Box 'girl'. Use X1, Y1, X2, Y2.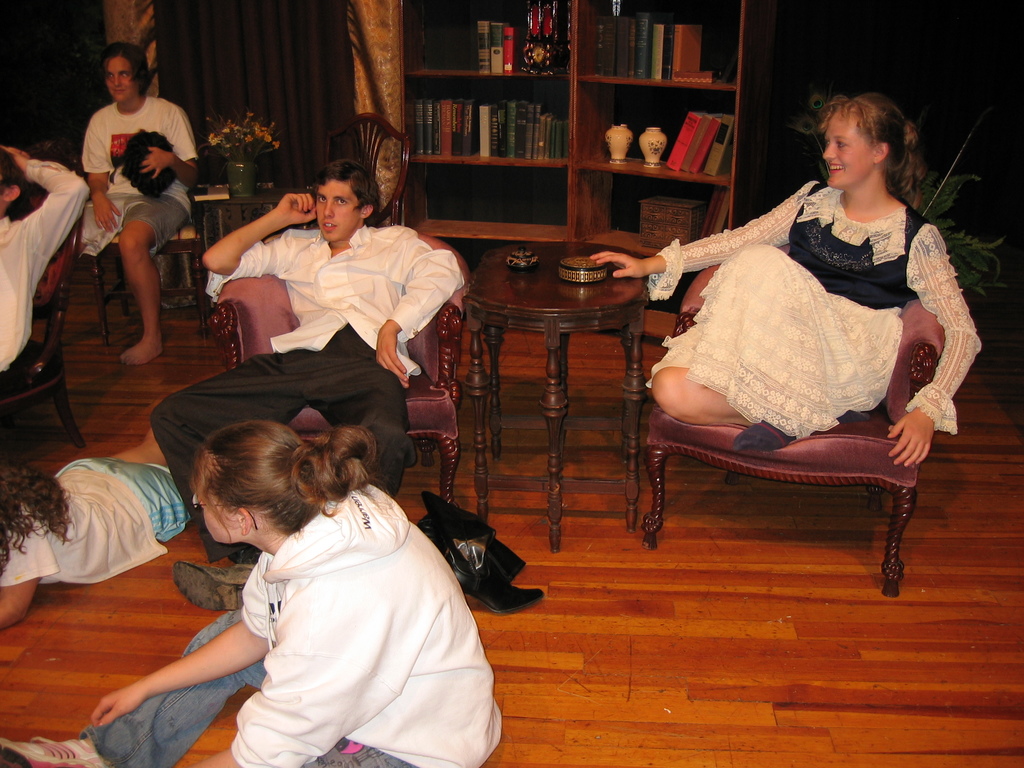
0, 422, 499, 767.
